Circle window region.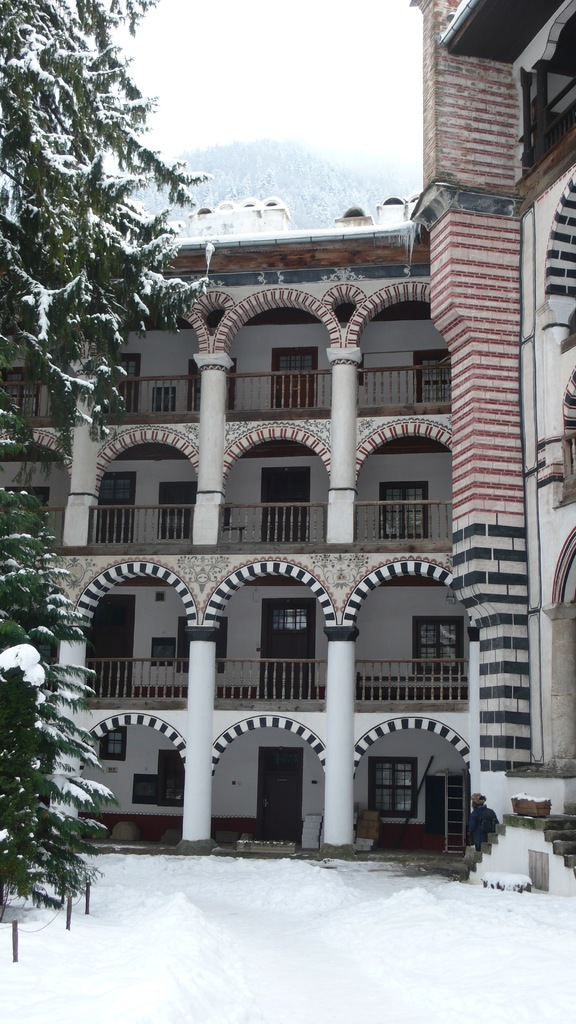
Region: bbox(369, 756, 420, 813).
